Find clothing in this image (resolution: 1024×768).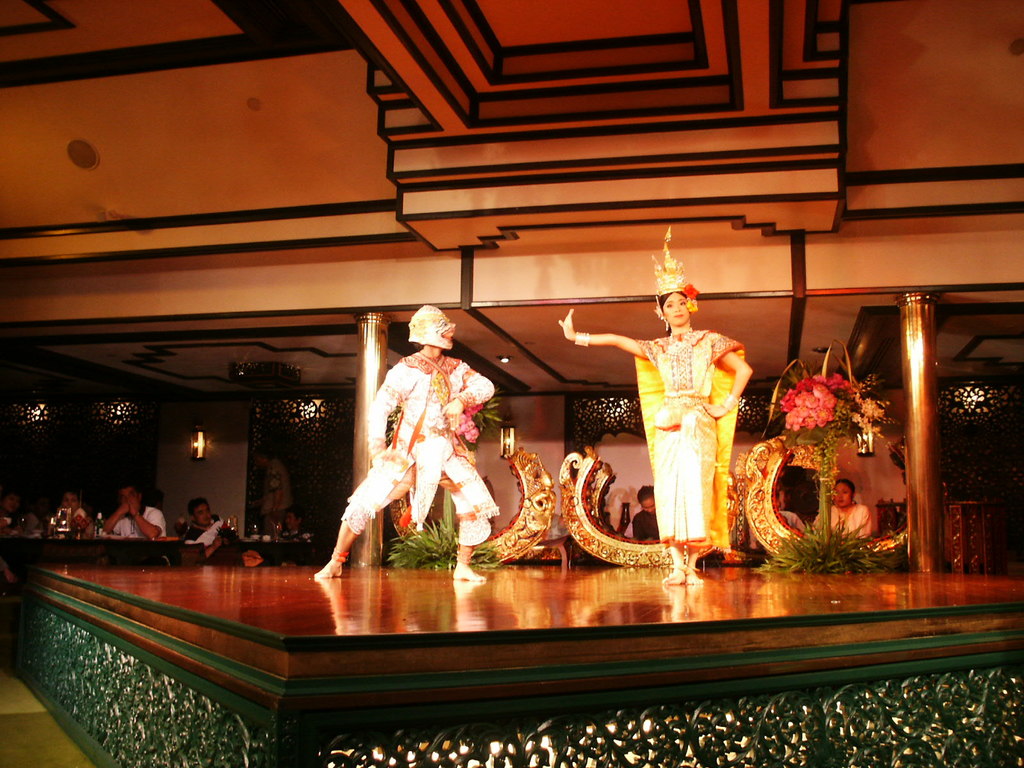
(264,451,291,529).
